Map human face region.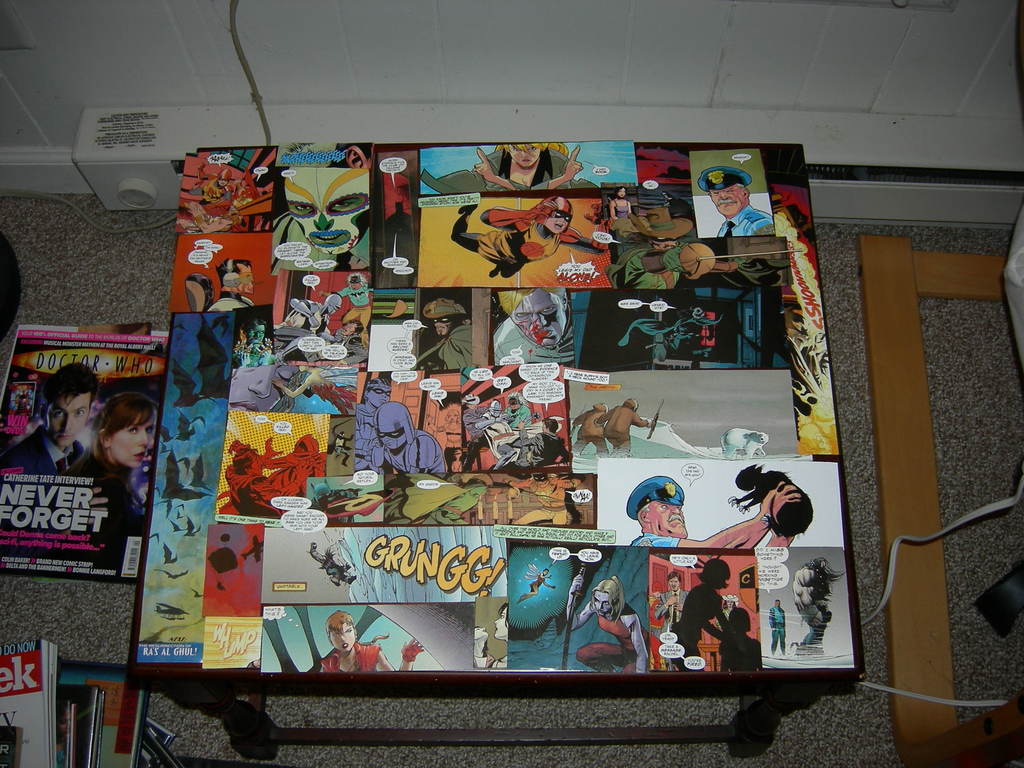
Mapped to {"x1": 382, "y1": 429, "x2": 403, "y2": 449}.
